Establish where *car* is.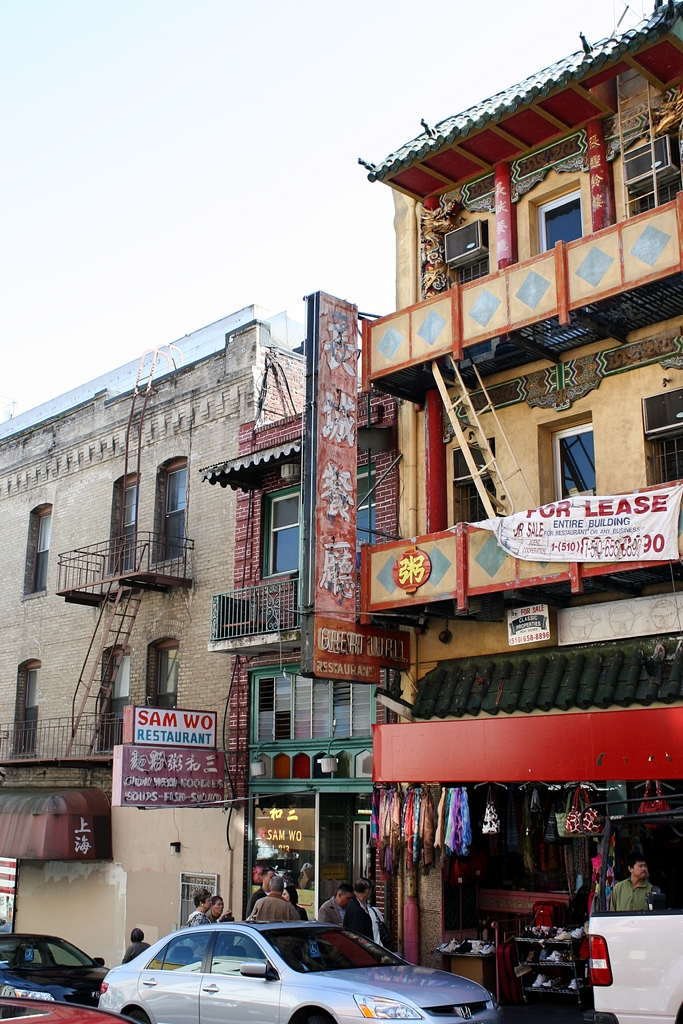
Established at 0 929 105 995.
